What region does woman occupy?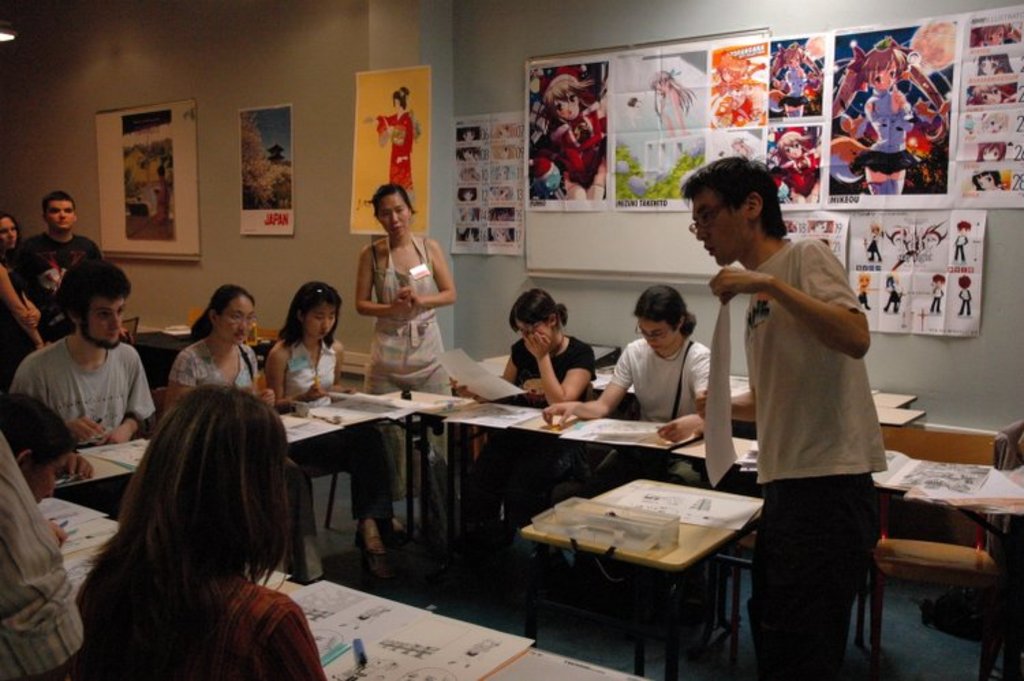
BBox(464, 287, 602, 546).
